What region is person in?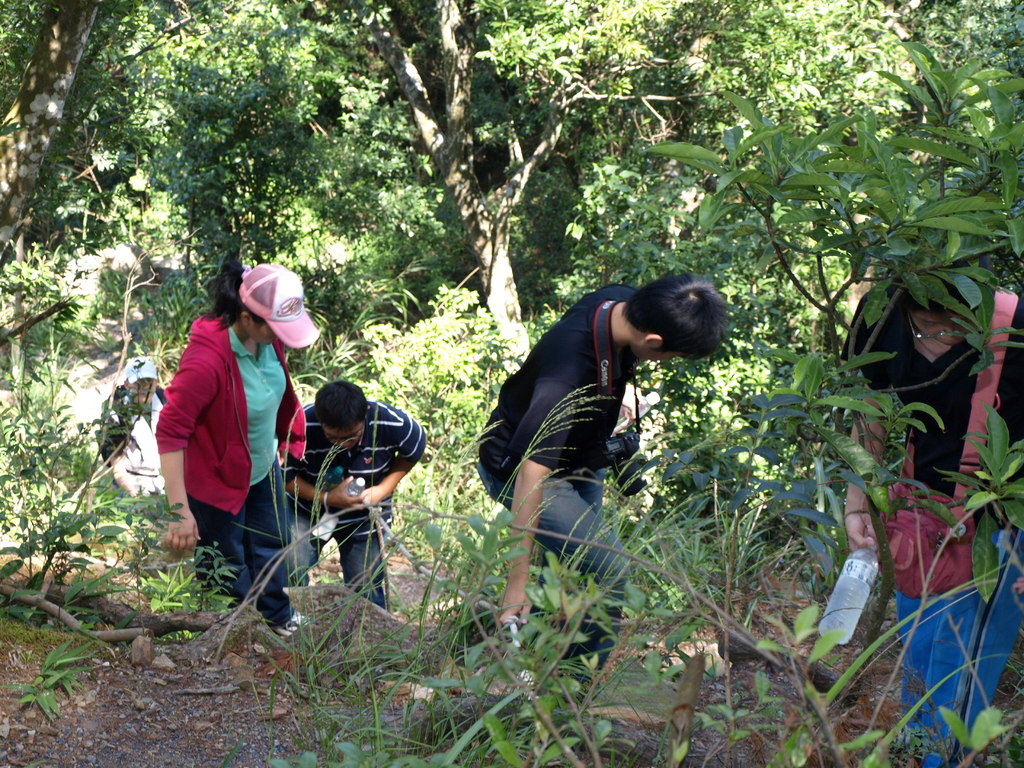
detection(282, 376, 431, 612).
